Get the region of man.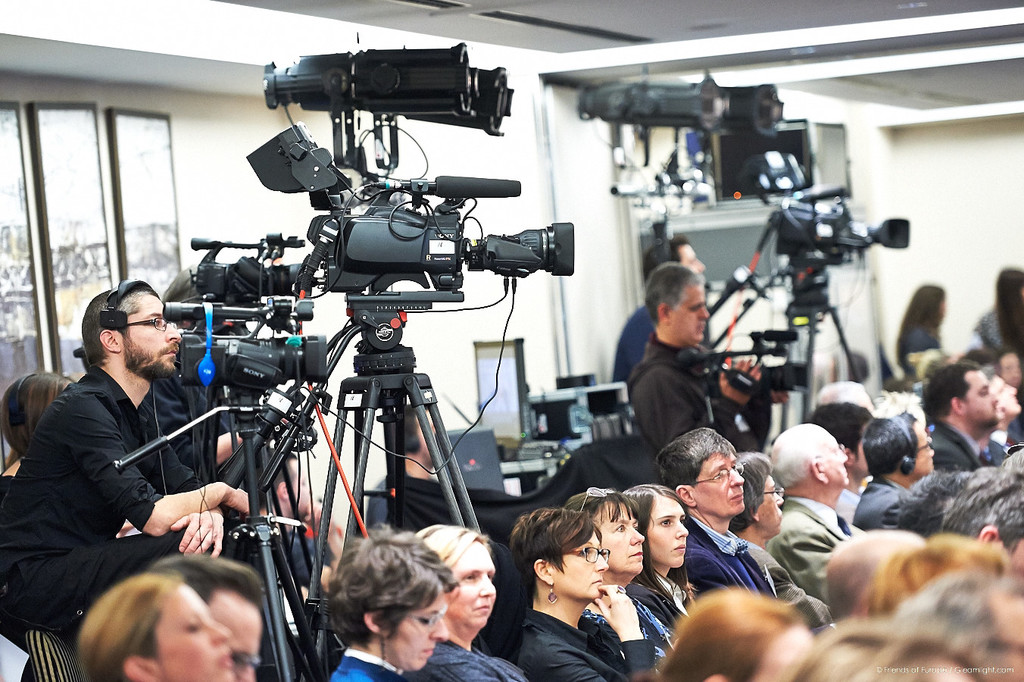
box(611, 234, 788, 398).
